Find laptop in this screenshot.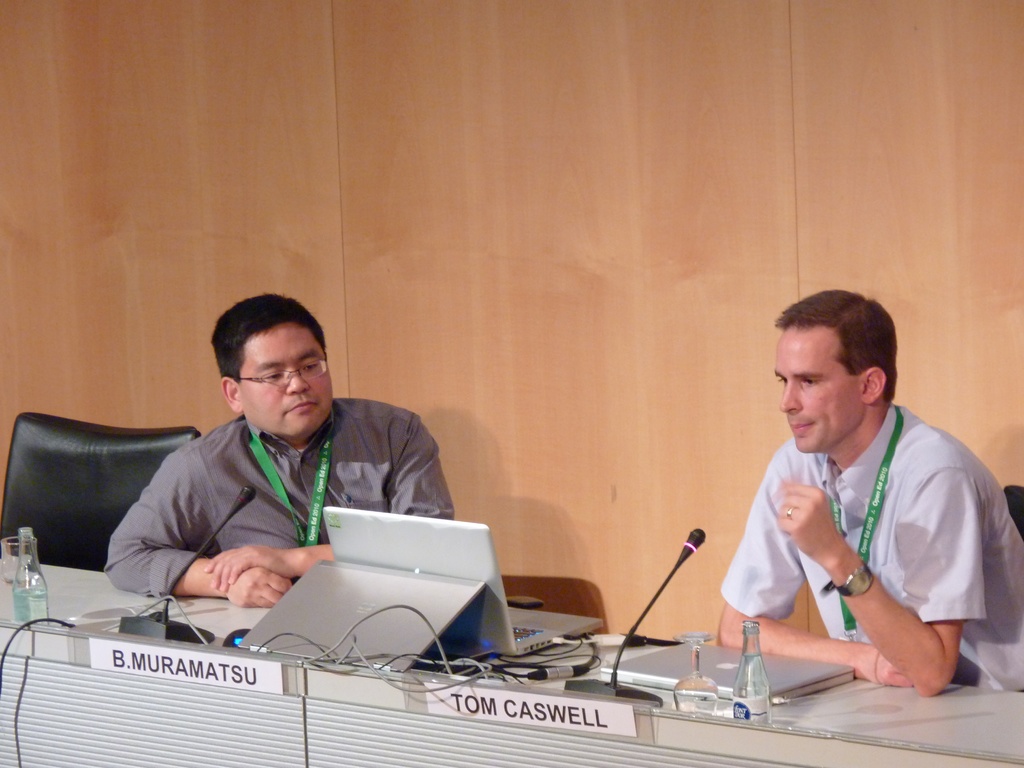
The bounding box for laptop is Rect(602, 639, 860, 712).
